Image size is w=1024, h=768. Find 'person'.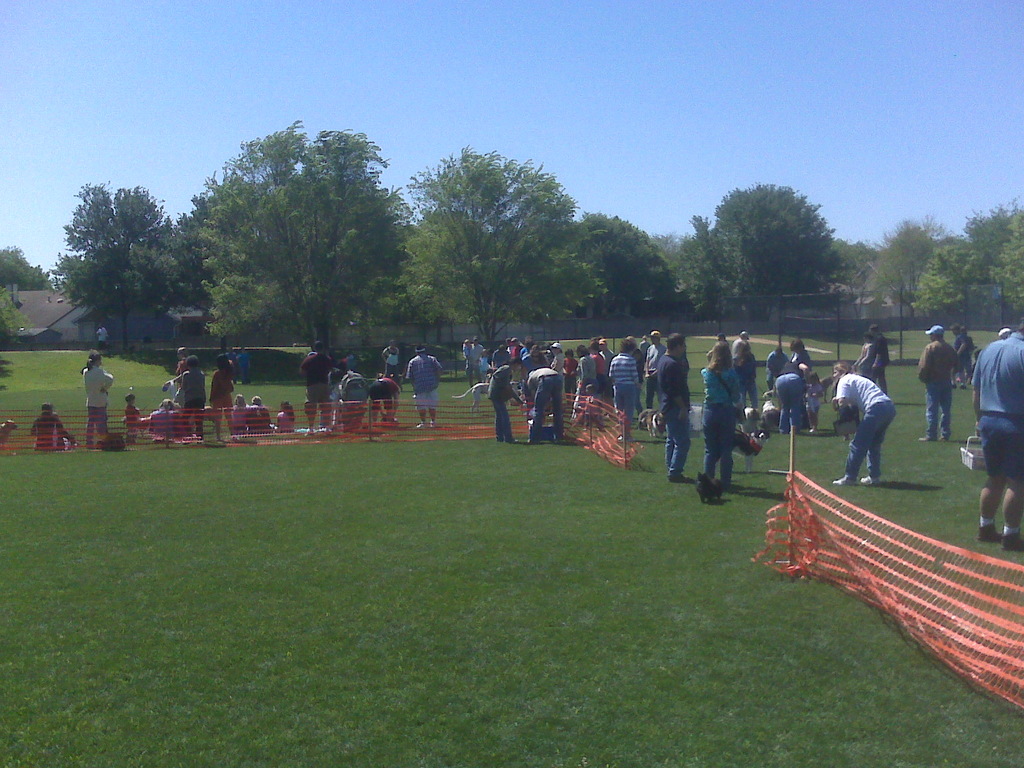
select_region(95, 323, 109, 352).
